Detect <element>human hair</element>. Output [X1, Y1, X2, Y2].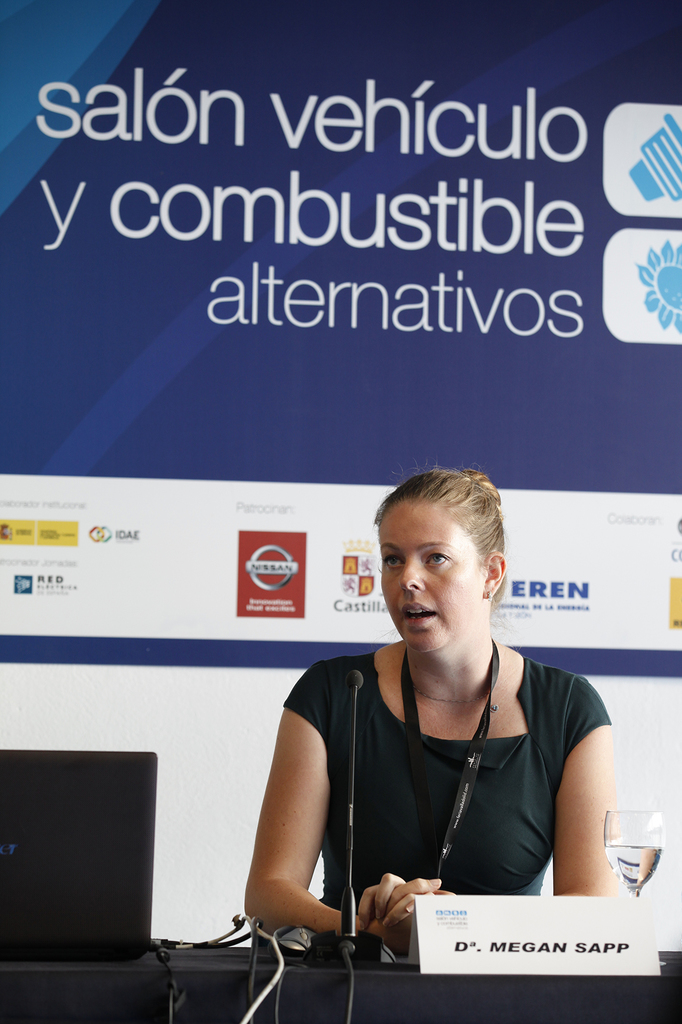
[382, 474, 503, 591].
